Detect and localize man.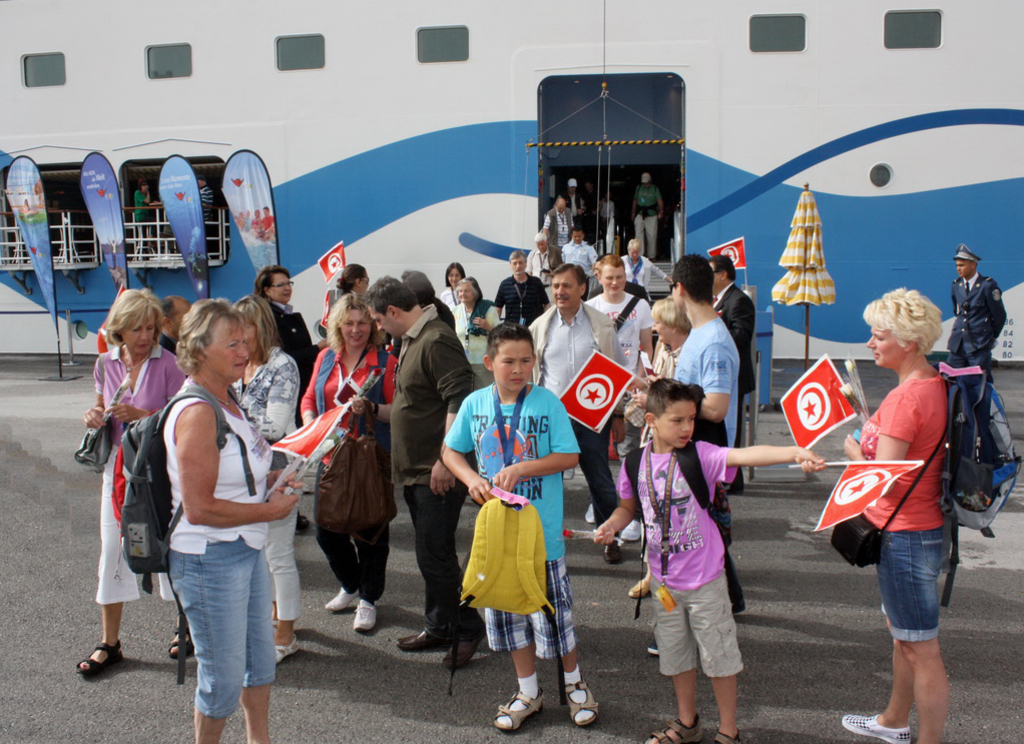
Localized at [left=714, top=256, right=755, bottom=500].
